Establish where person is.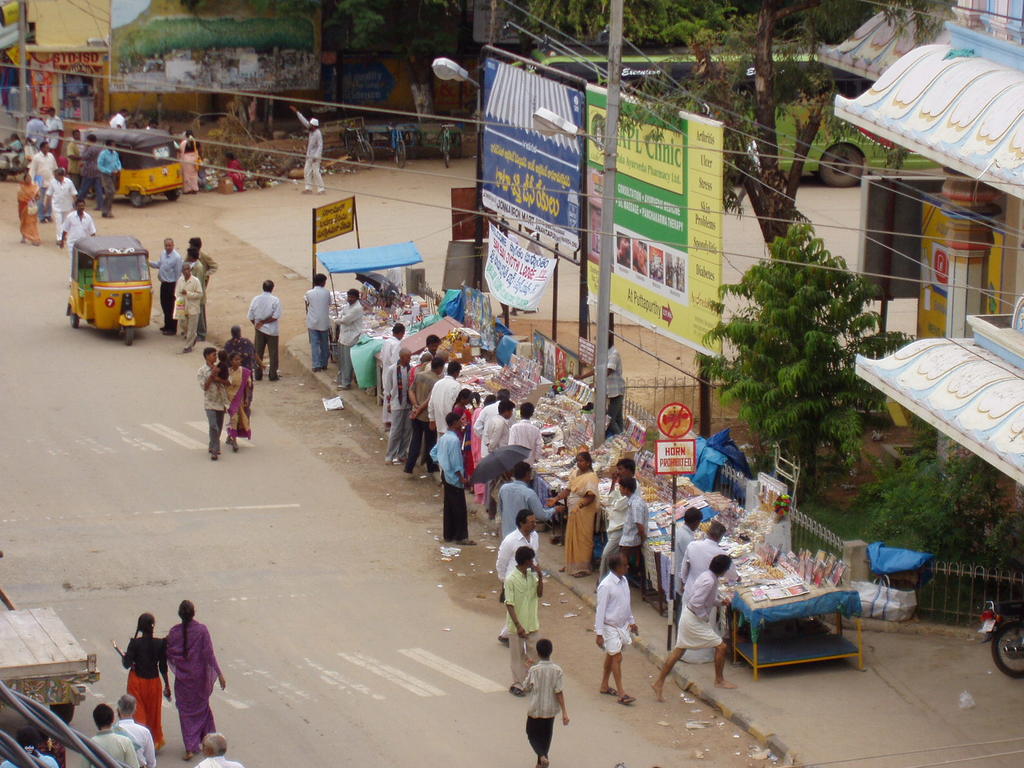
Established at [left=113, top=612, right=170, bottom=754].
